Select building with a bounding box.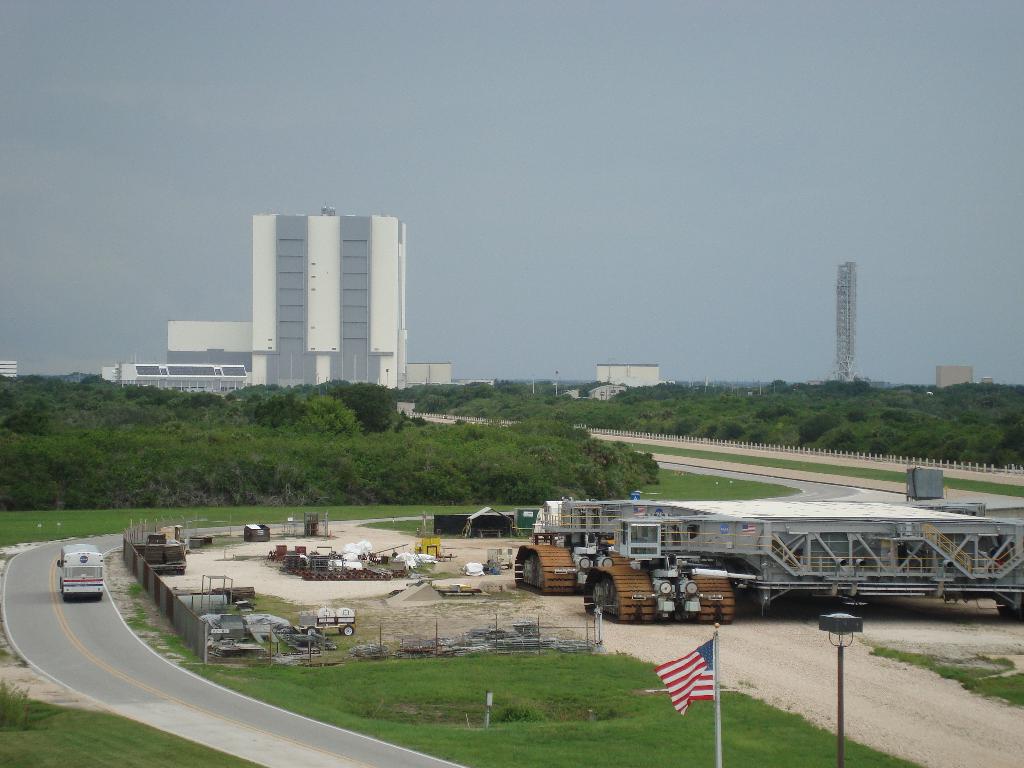
l=0, t=357, r=15, b=377.
